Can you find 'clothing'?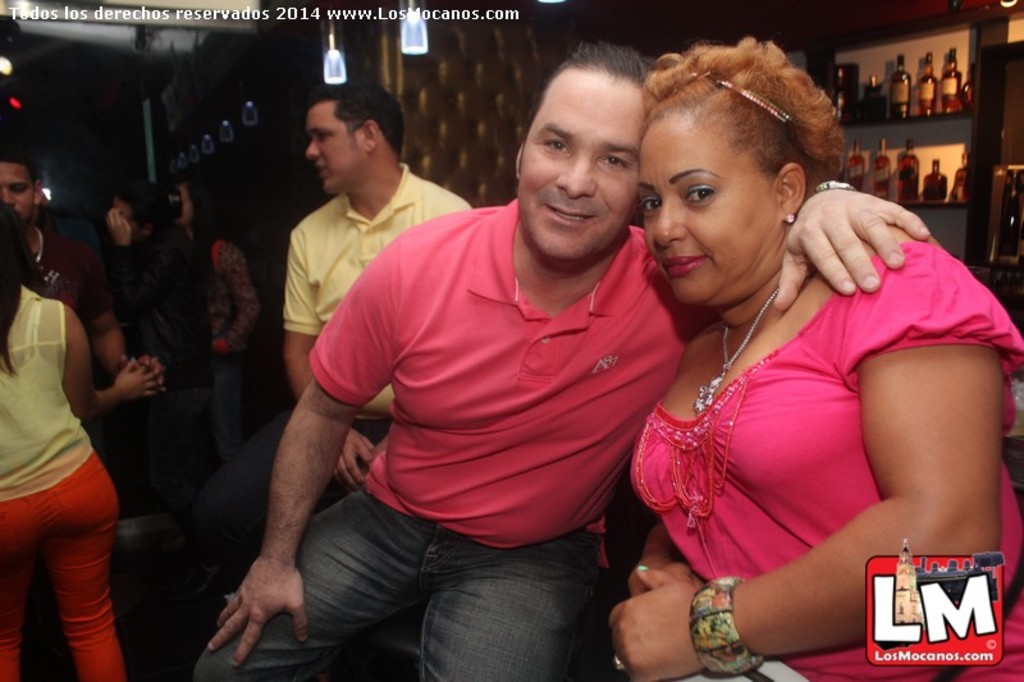
Yes, bounding box: [0,447,123,681].
